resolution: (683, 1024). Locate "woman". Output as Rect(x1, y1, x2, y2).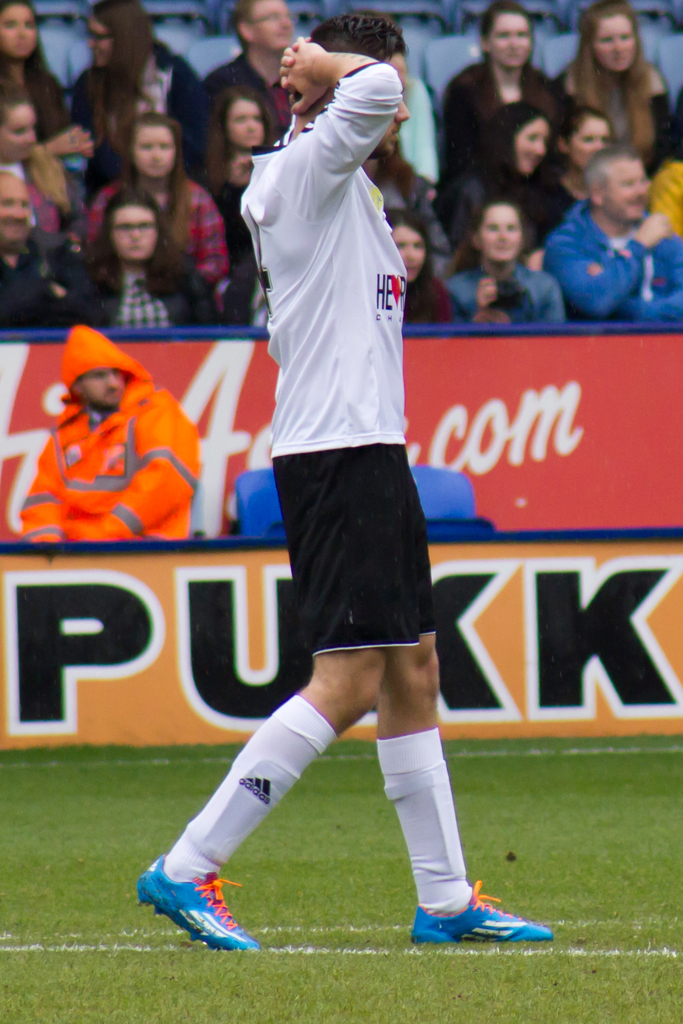
Rect(0, 79, 77, 244).
